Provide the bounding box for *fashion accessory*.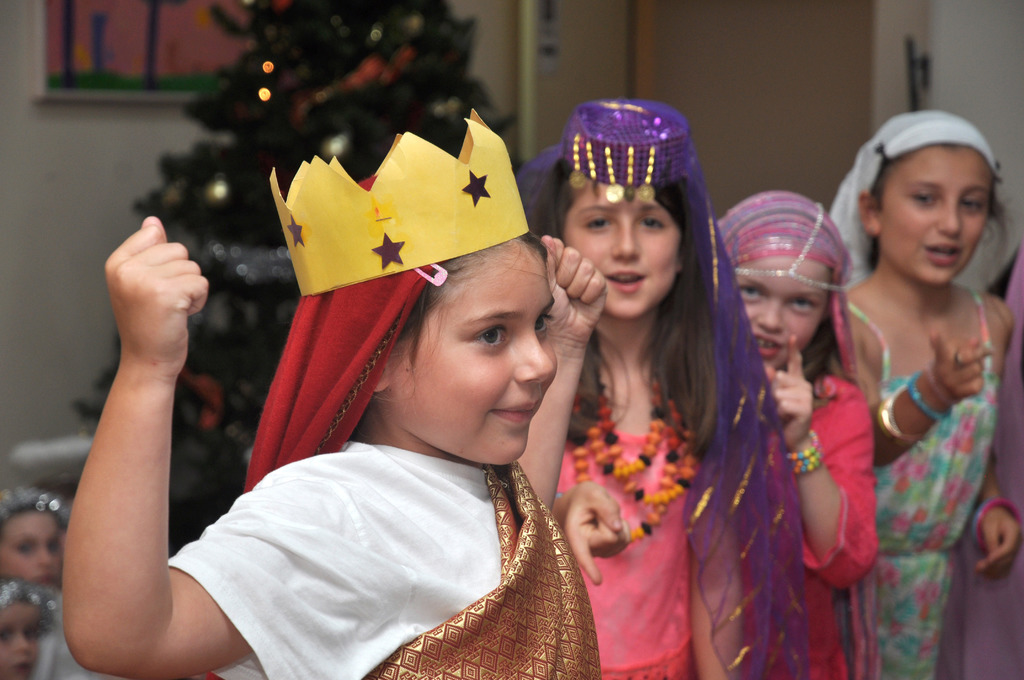
box(908, 375, 955, 416).
